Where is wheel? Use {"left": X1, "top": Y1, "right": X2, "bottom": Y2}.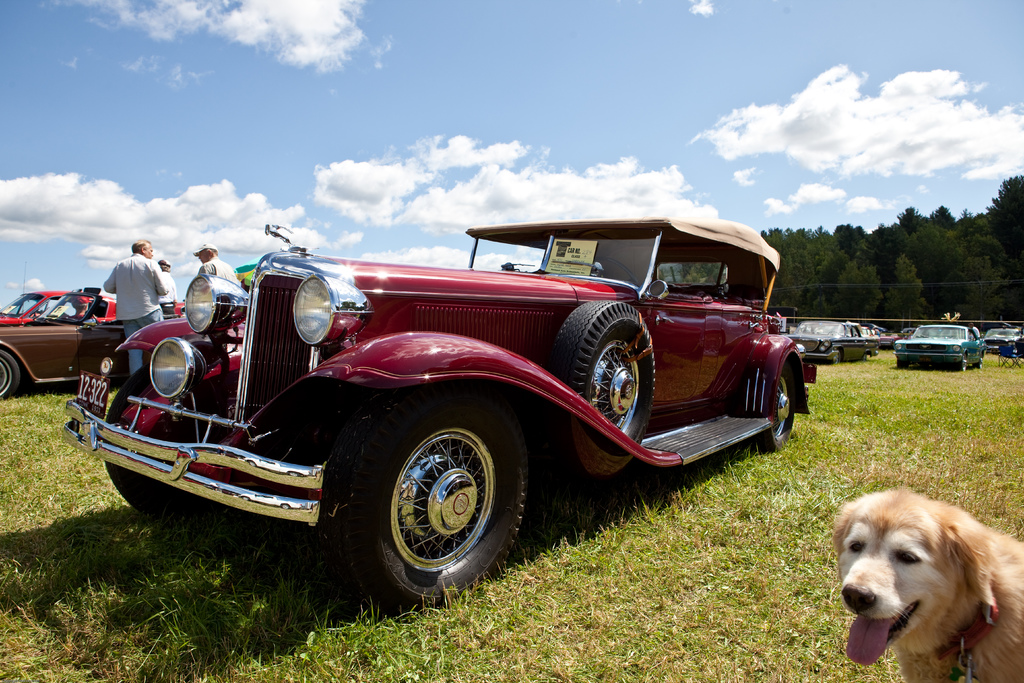
{"left": 757, "top": 372, "right": 798, "bottom": 448}.
